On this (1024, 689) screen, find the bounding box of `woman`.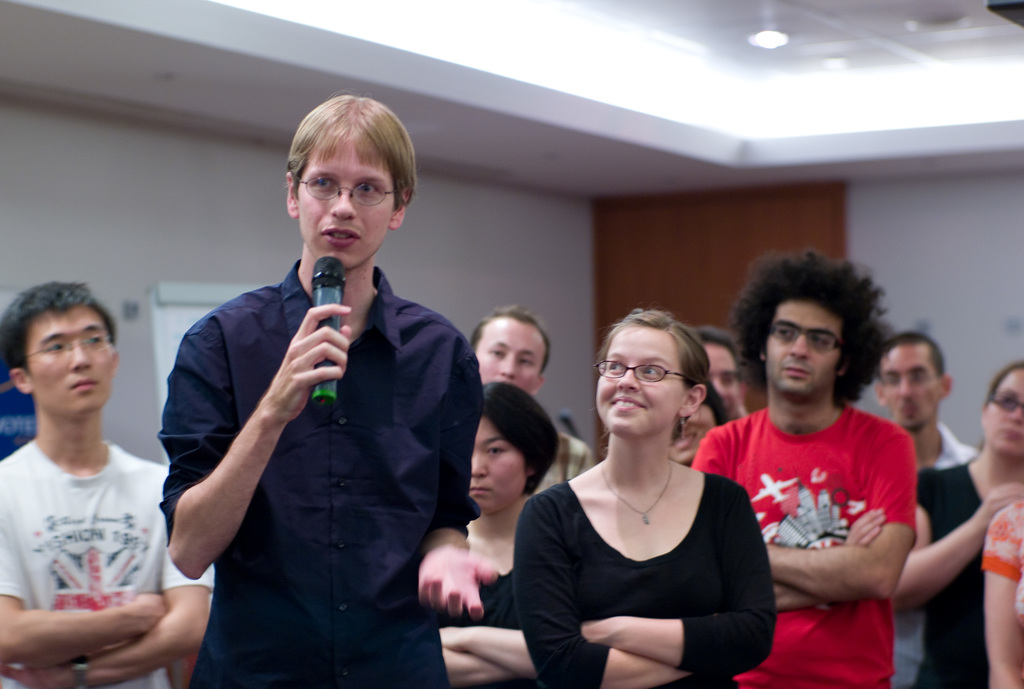
Bounding box: crop(509, 316, 772, 680).
